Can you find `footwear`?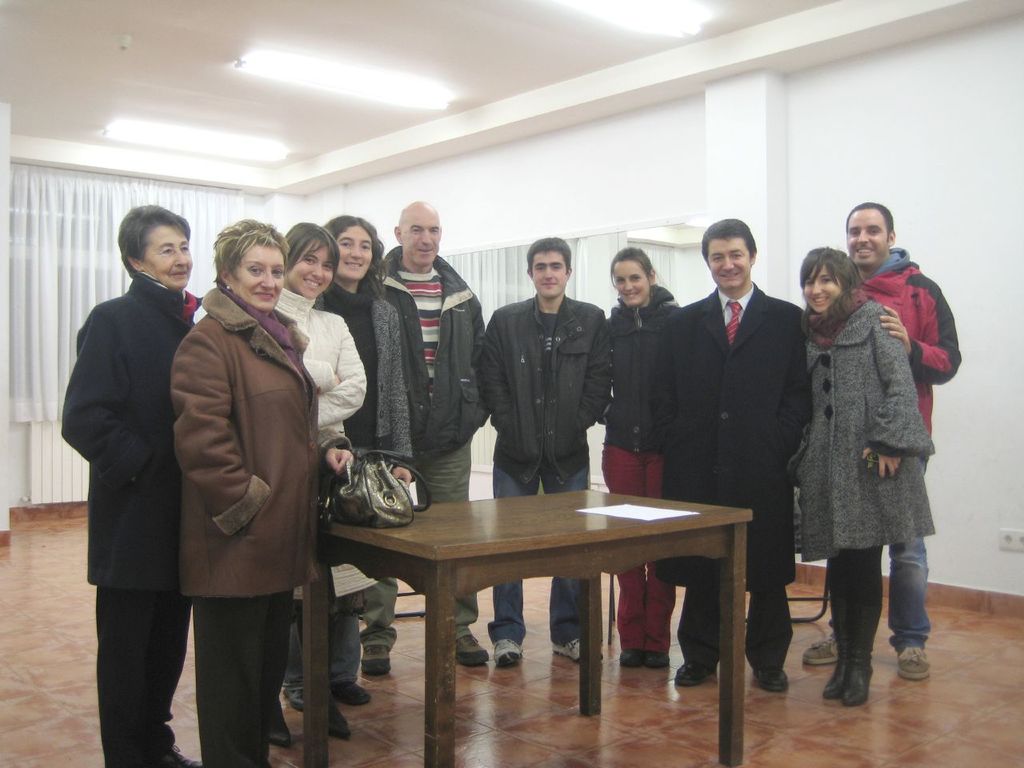
Yes, bounding box: Rect(333, 678, 370, 706).
